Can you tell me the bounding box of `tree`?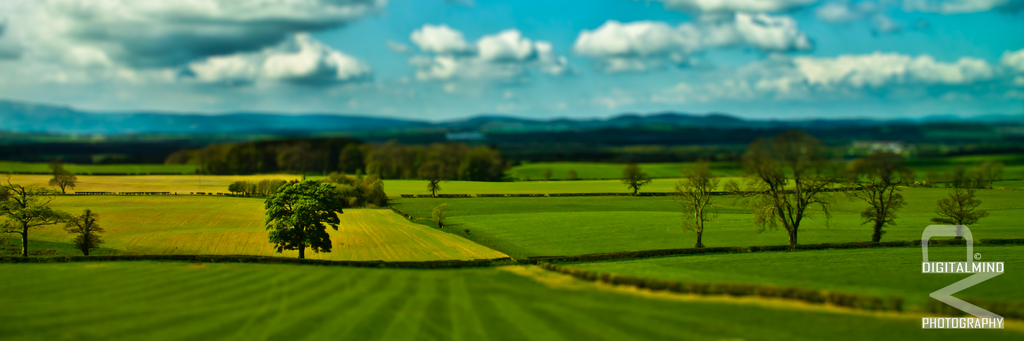
BBox(429, 202, 449, 226).
